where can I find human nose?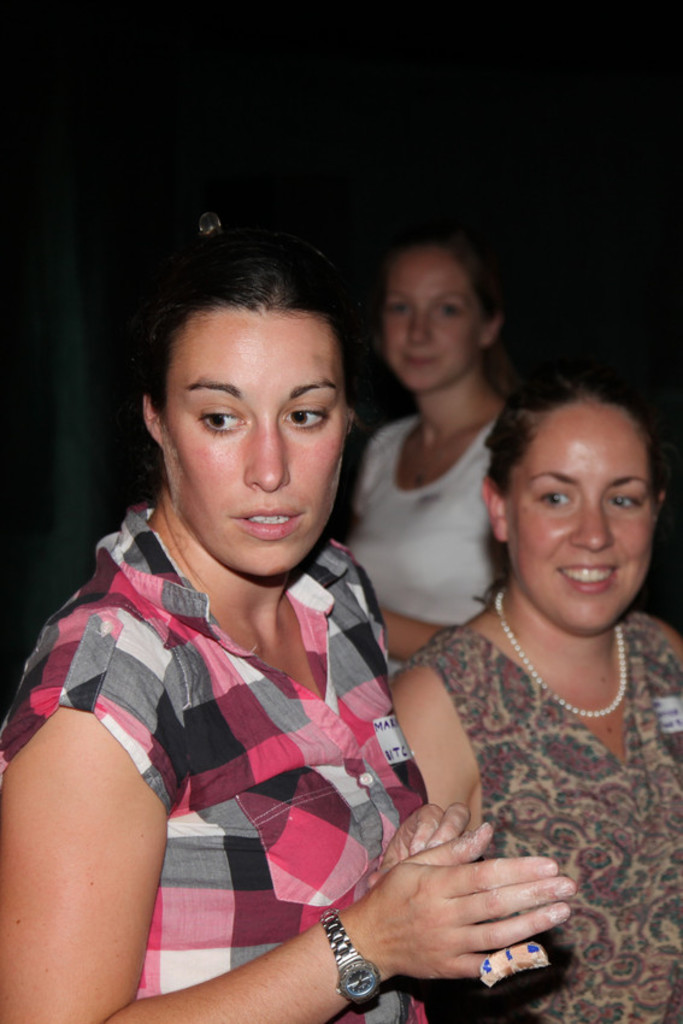
You can find it at 570, 499, 612, 553.
